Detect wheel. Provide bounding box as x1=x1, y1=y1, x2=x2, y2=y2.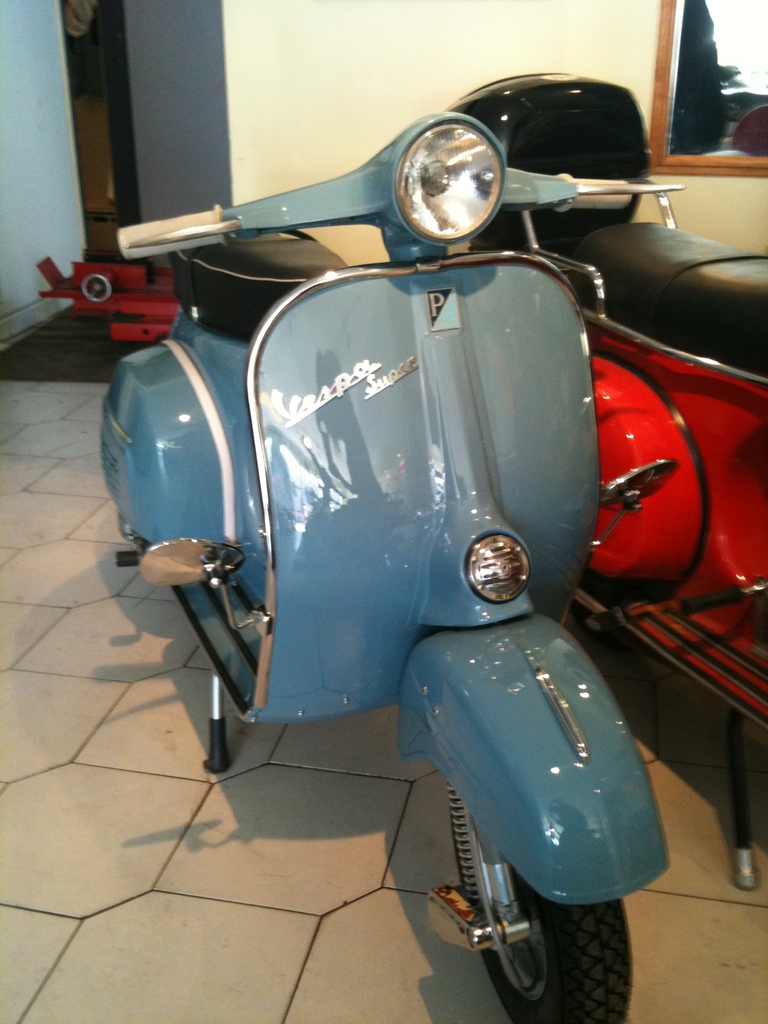
x1=458, y1=840, x2=635, y2=1005.
